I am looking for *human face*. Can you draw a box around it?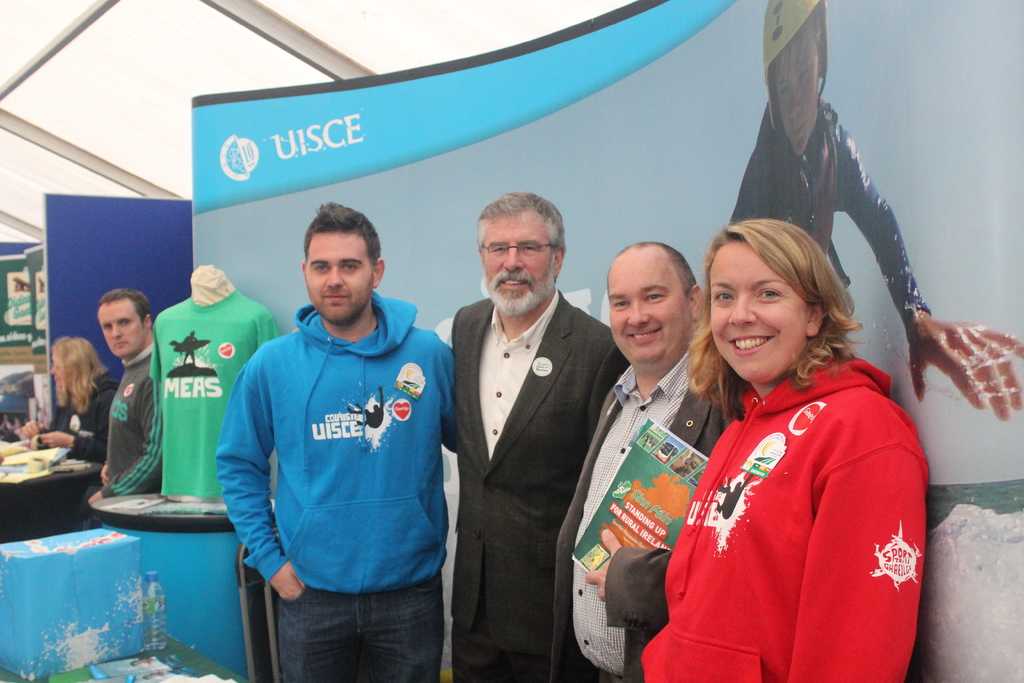
Sure, the bounding box is locate(604, 255, 690, 364).
